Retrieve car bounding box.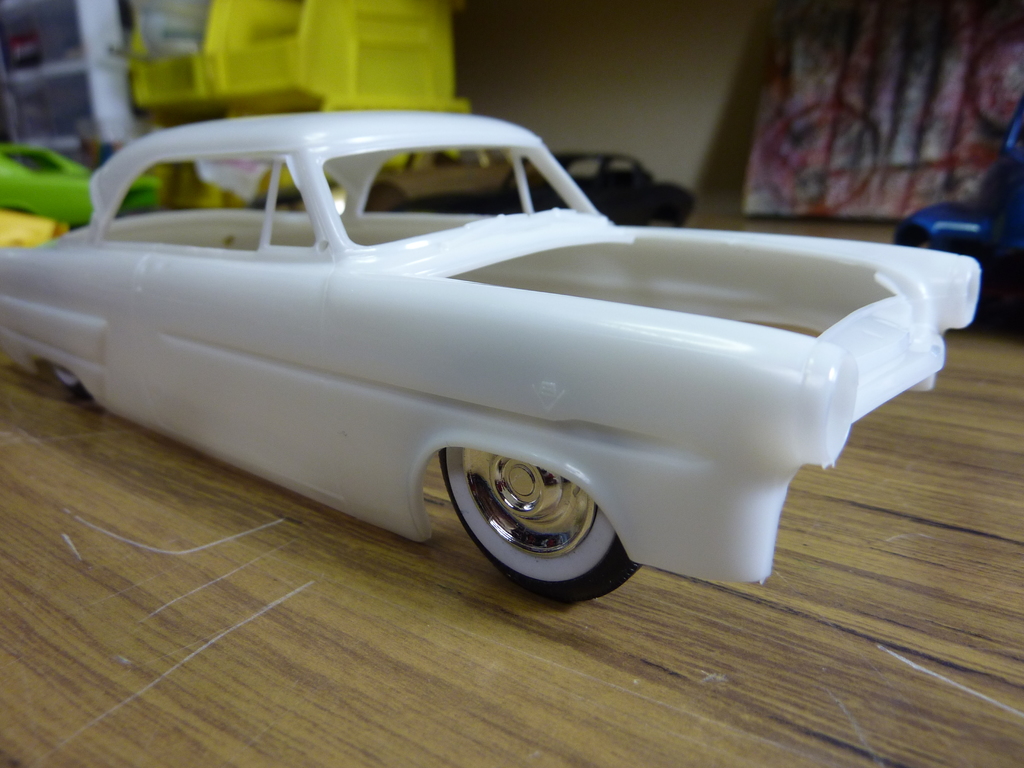
Bounding box: 495/152/696/229.
